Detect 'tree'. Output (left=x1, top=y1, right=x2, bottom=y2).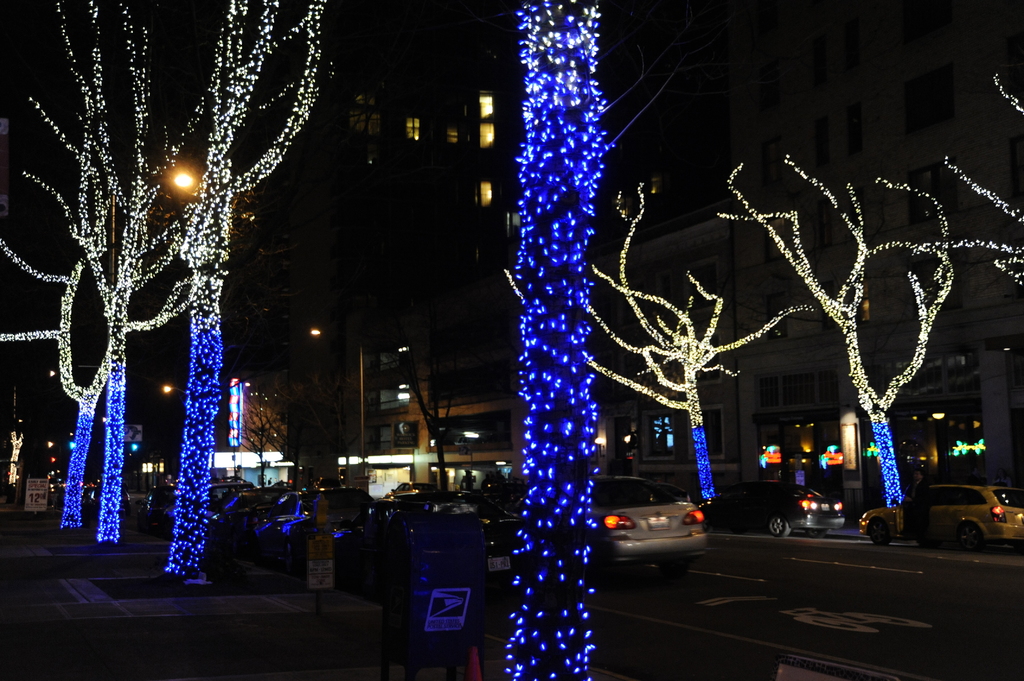
(left=12, top=3, right=210, bottom=536).
